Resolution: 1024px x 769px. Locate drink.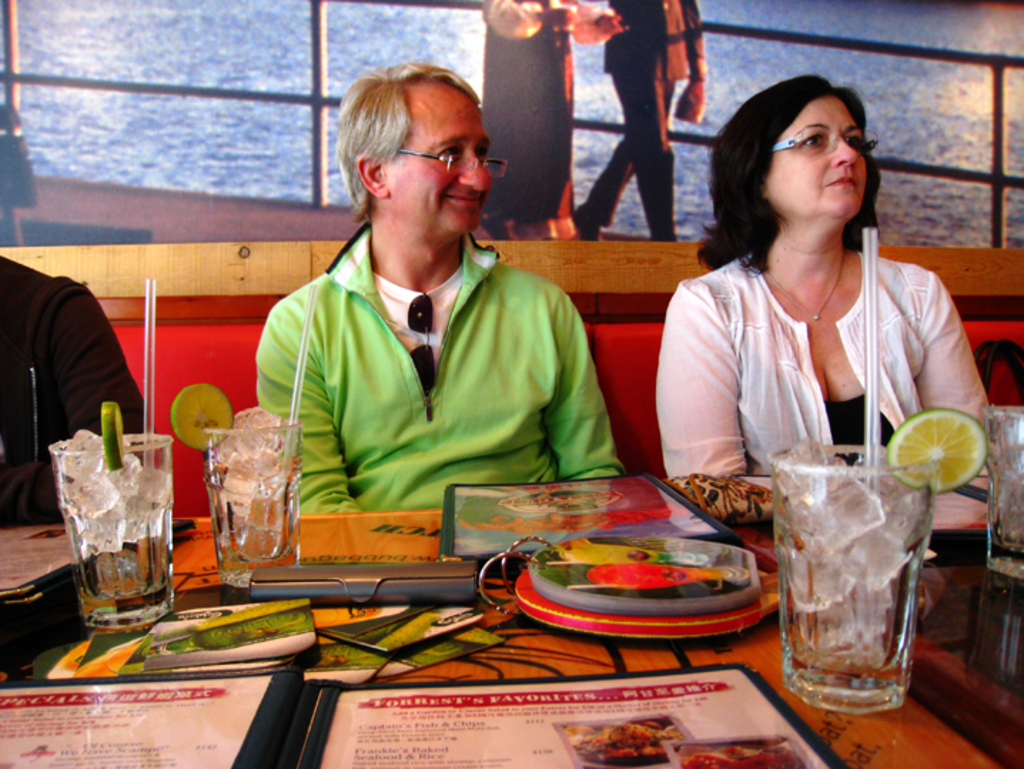
left=773, top=434, right=927, bottom=712.
